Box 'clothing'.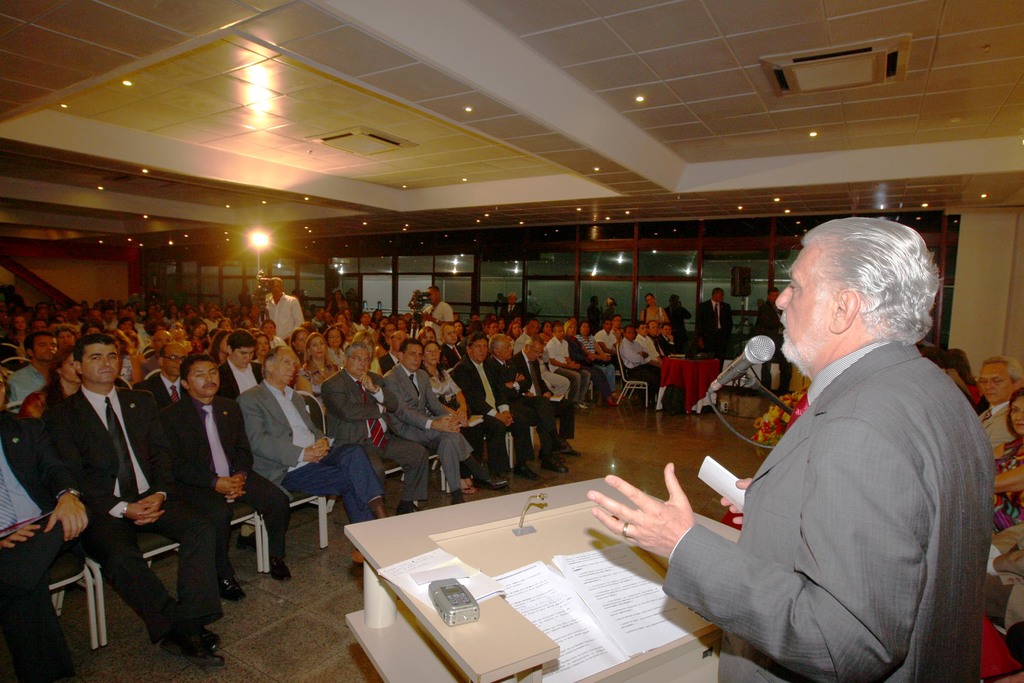
locate(260, 294, 301, 335).
